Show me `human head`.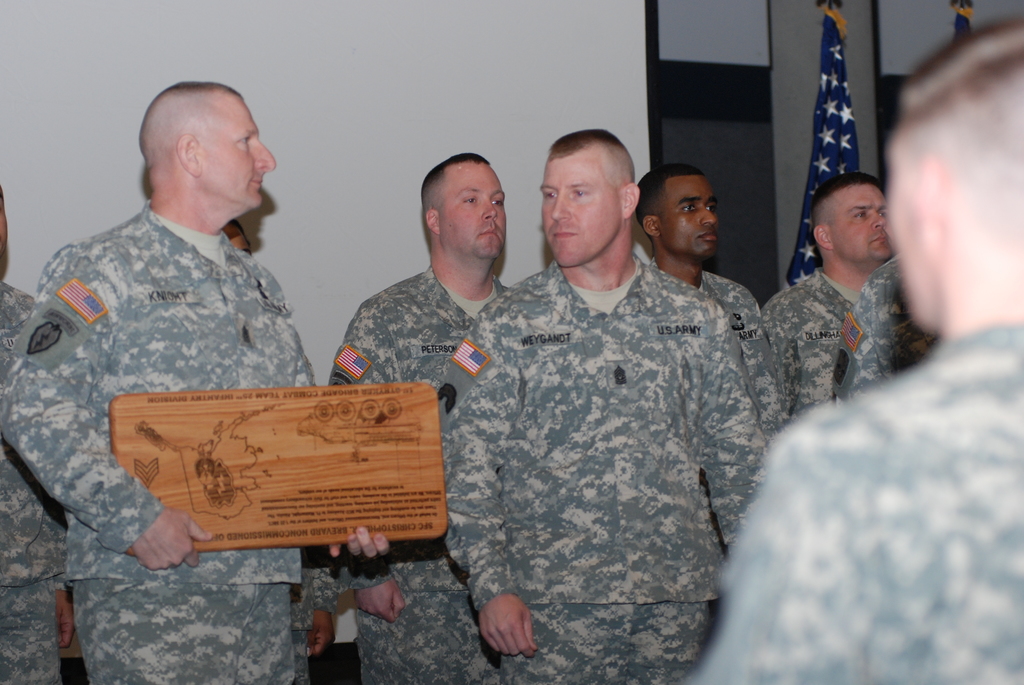
`human head` is here: select_region(222, 217, 250, 253).
